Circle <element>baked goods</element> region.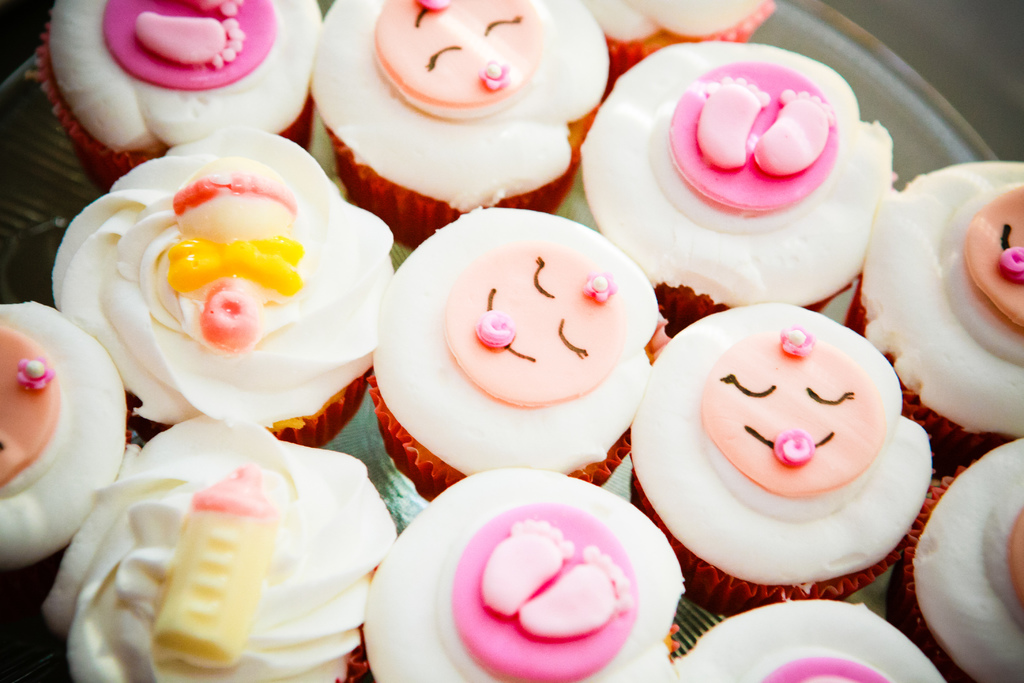
Region: l=667, t=309, r=932, b=610.
